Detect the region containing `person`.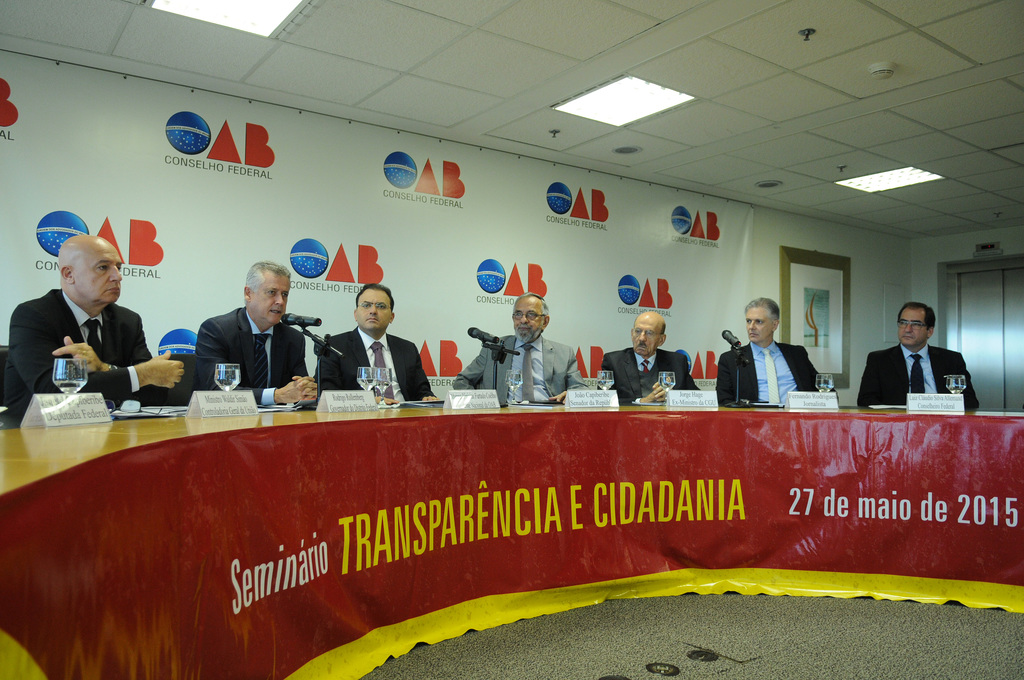
7:231:187:414.
